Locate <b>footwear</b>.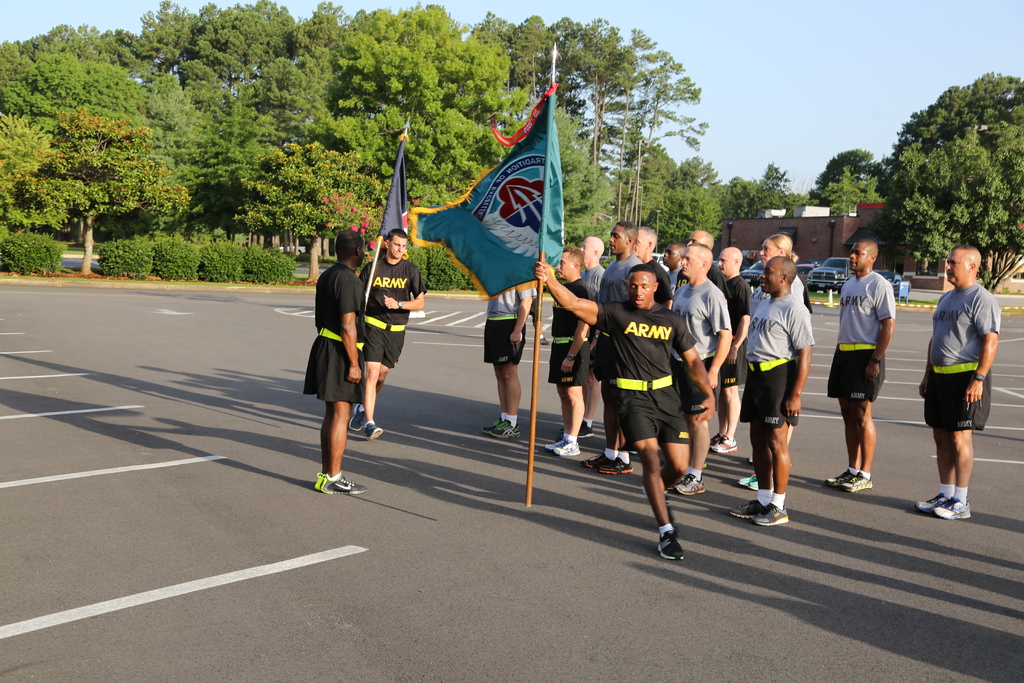
Bounding box: x1=351, y1=404, x2=361, y2=431.
